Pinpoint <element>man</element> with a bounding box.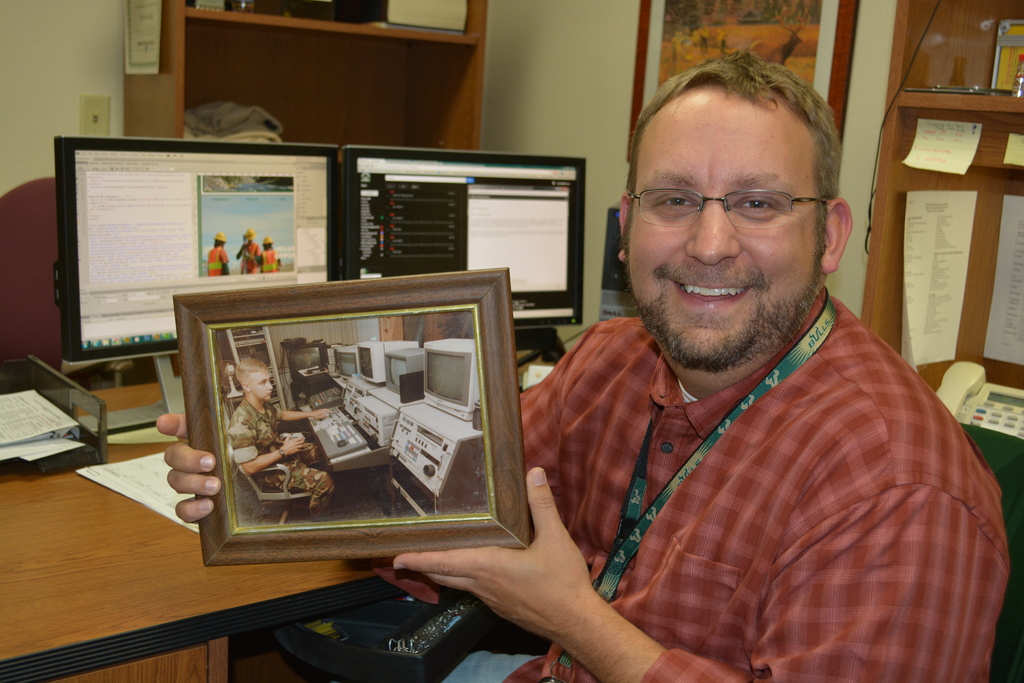
bbox=(150, 41, 1014, 682).
